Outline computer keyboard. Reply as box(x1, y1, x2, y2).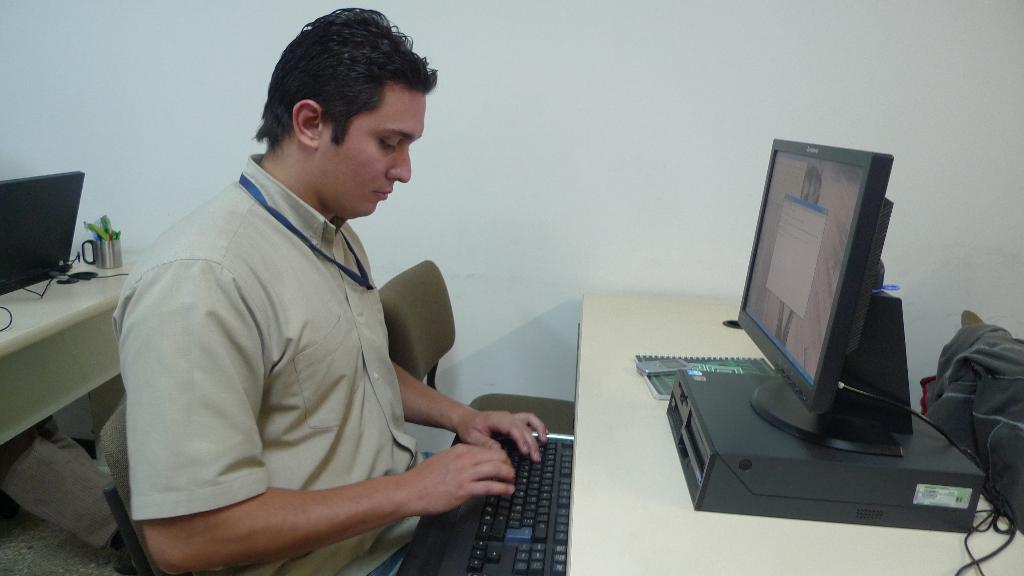
box(436, 435, 572, 575).
